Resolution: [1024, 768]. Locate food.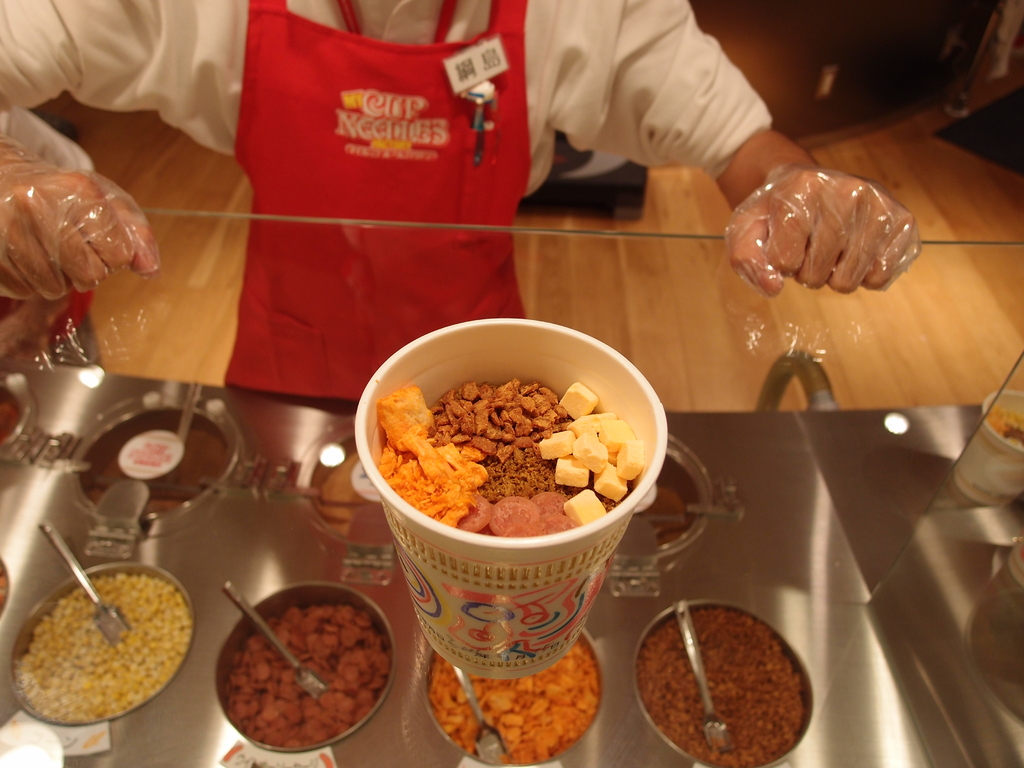
detection(637, 605, 806, 767).
